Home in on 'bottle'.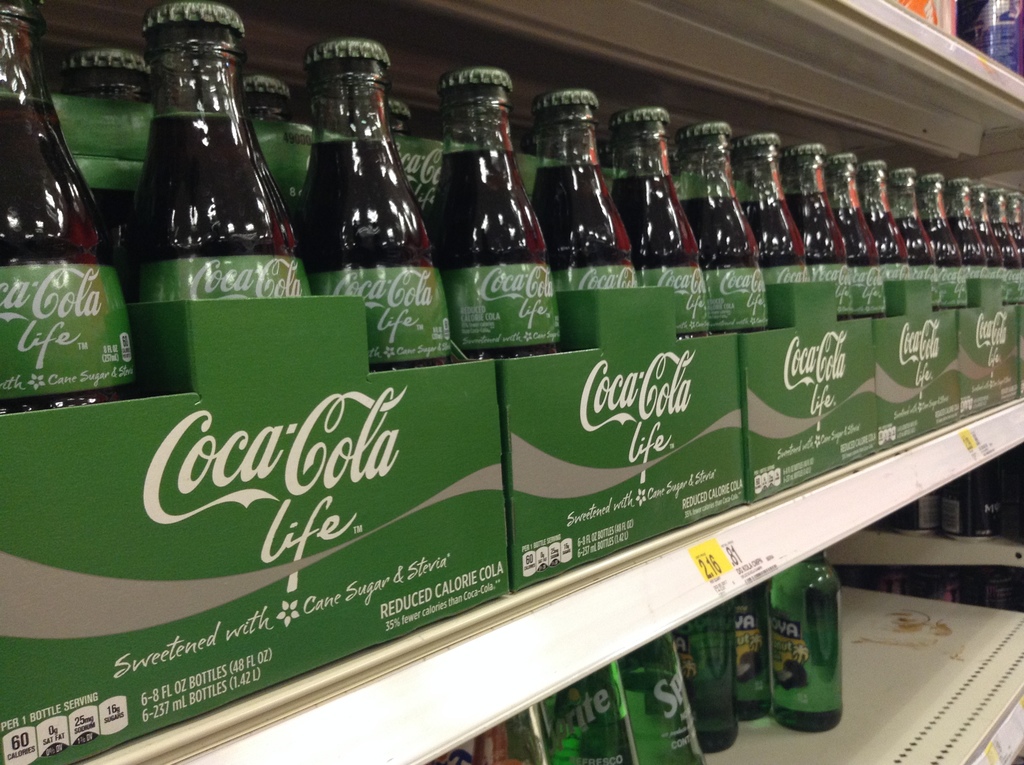
Homed in at locate(922, 181, 947, 270).
